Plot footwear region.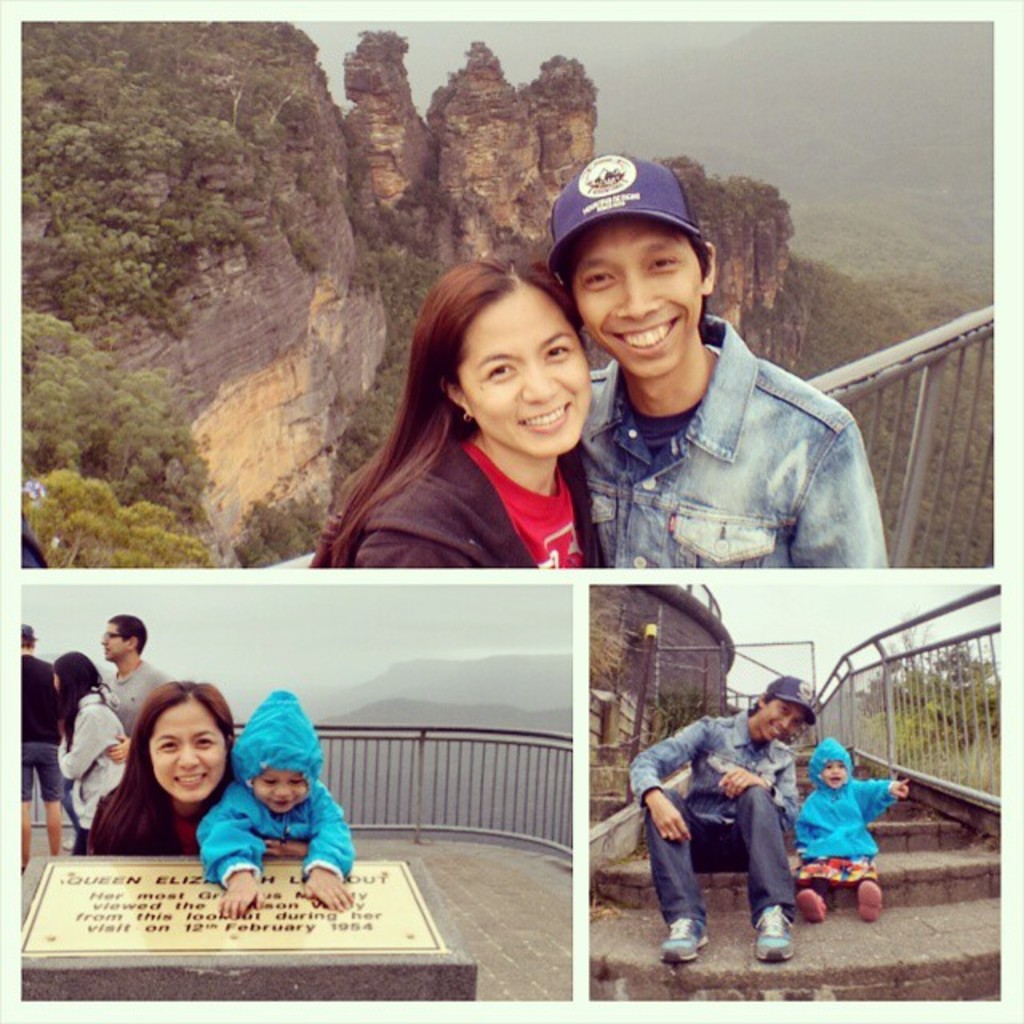
Plotted at x1=656 y1=920 x2=709 y2=958.
